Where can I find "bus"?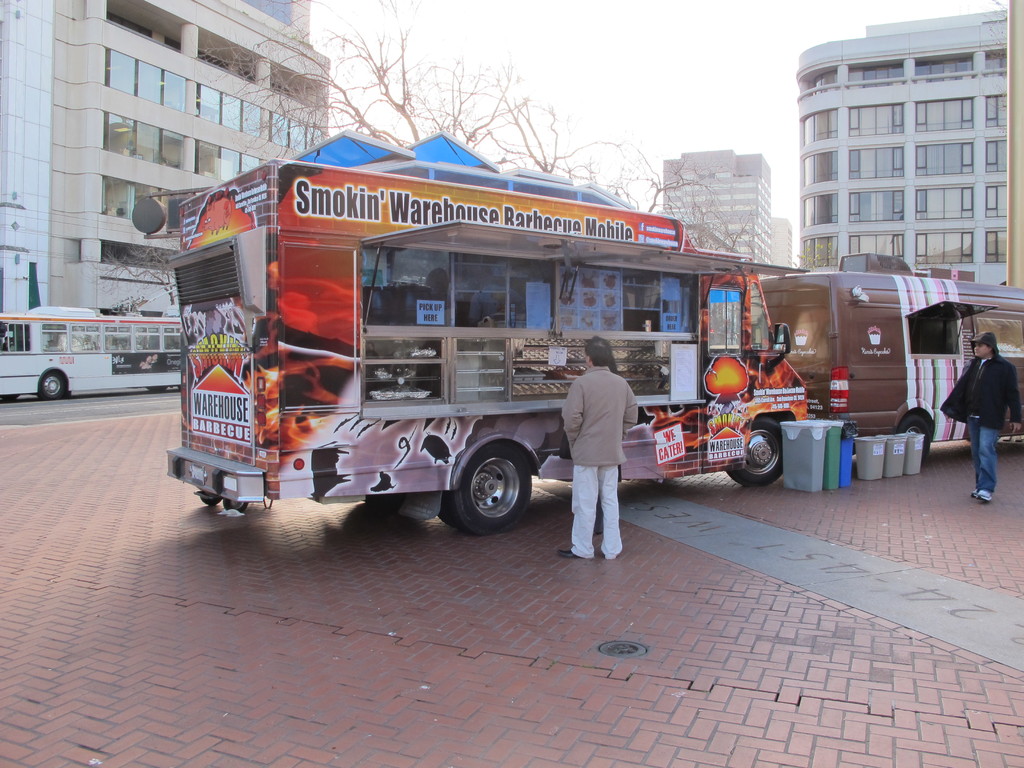
You can find it at l=752, t=252, r=1023, b=450.
